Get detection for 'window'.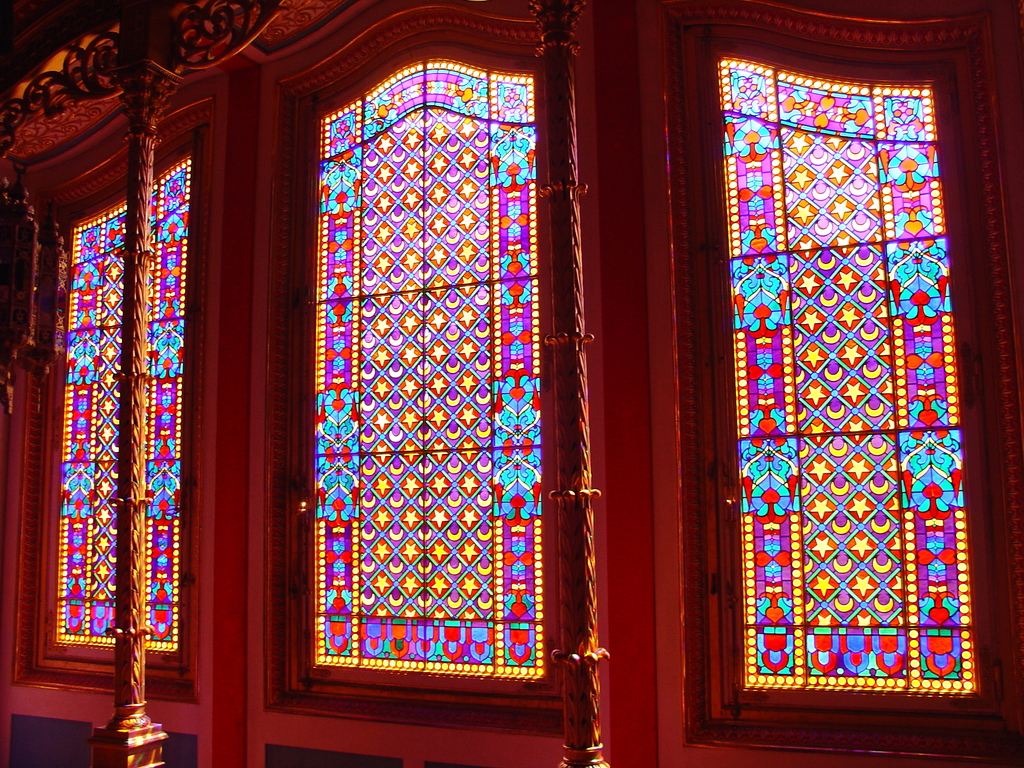
Detection: 650:0:1023:767.
